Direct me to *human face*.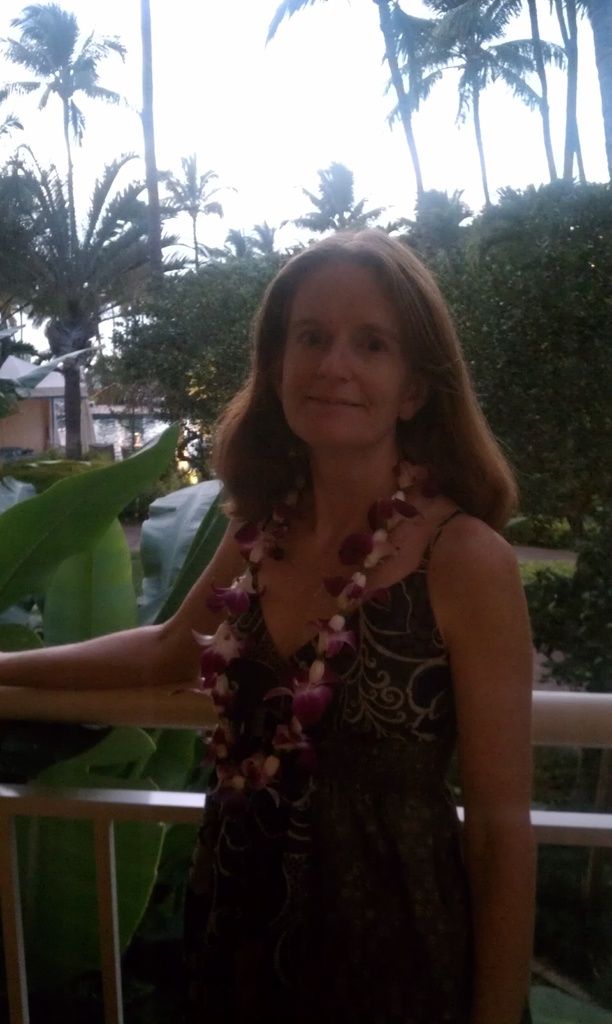
Direction: left=282, top=266, right=407, bottom=452.
